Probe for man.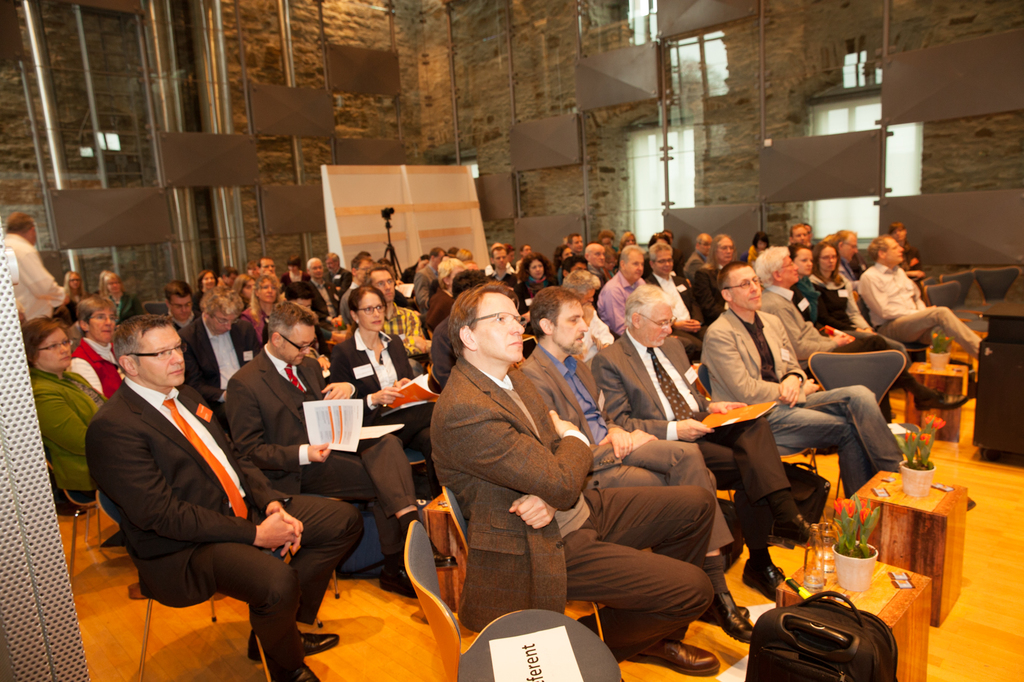
Probe result: select_region(0, 224, 71, 321).
